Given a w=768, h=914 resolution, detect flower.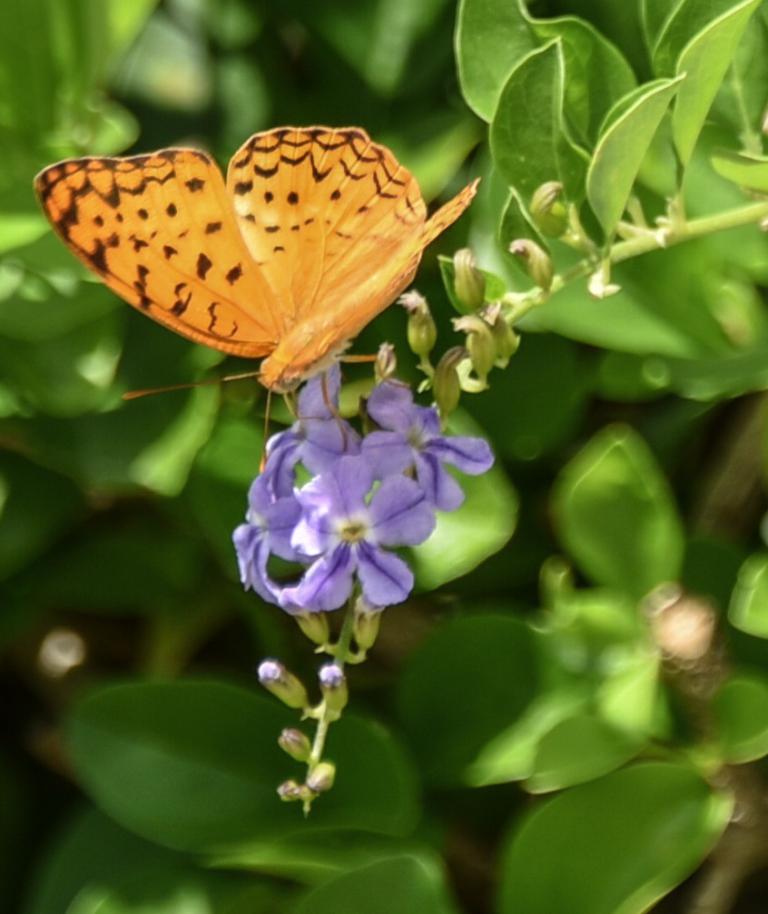
282 454 431 606.
